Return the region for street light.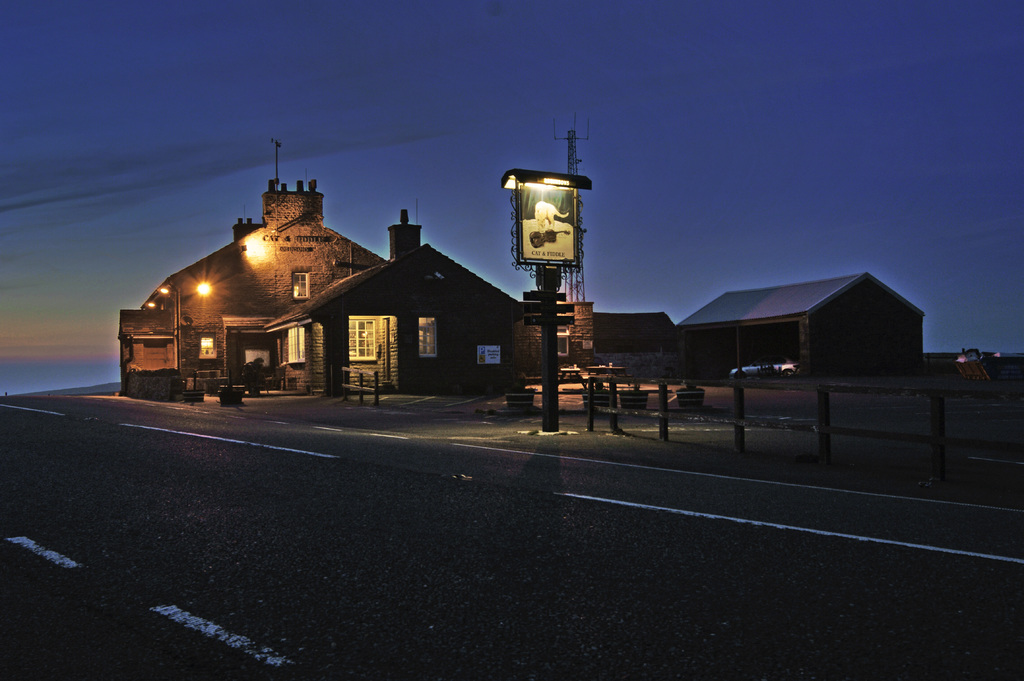
<box>155,280,188,370</box>.
